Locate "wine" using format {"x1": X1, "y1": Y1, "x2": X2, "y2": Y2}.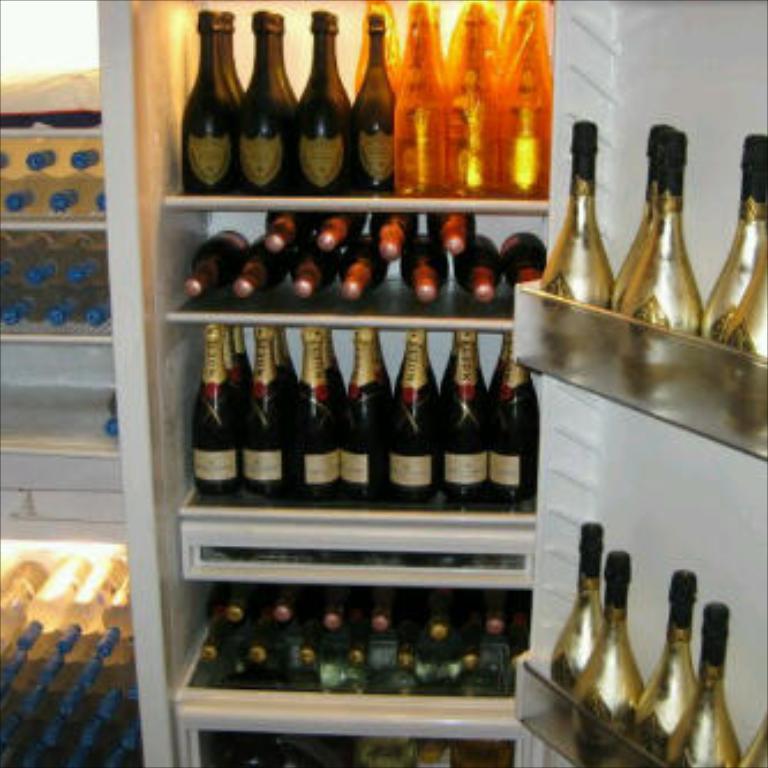
{"x1": 219, "y1": 325, "x2": 247, "y2": 413}.
